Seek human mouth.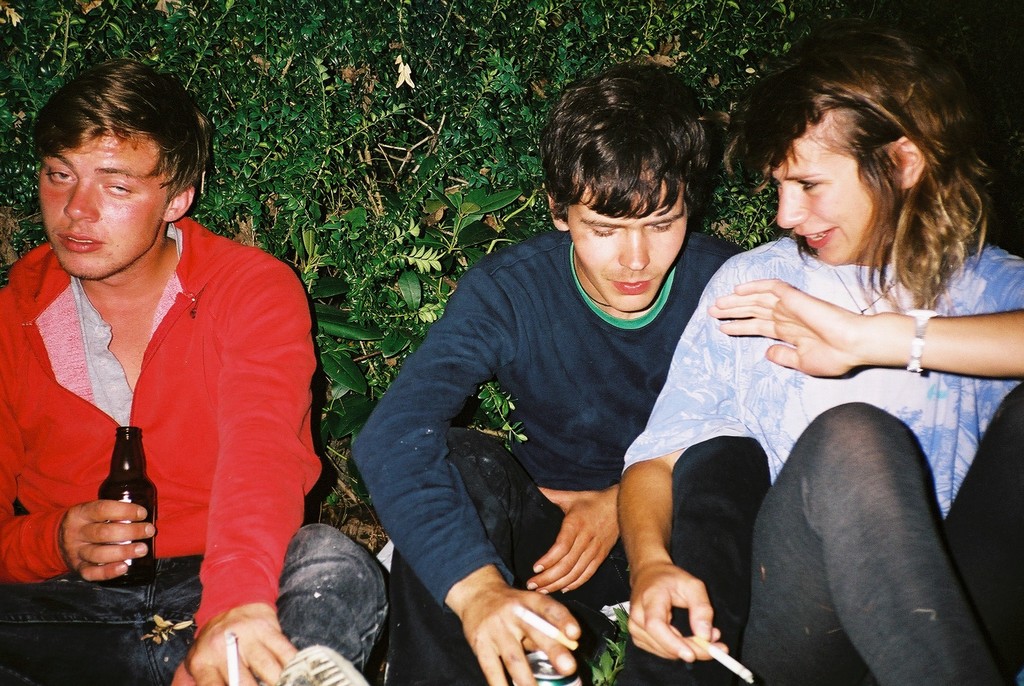
select_region(614, 280, 651, 293).
